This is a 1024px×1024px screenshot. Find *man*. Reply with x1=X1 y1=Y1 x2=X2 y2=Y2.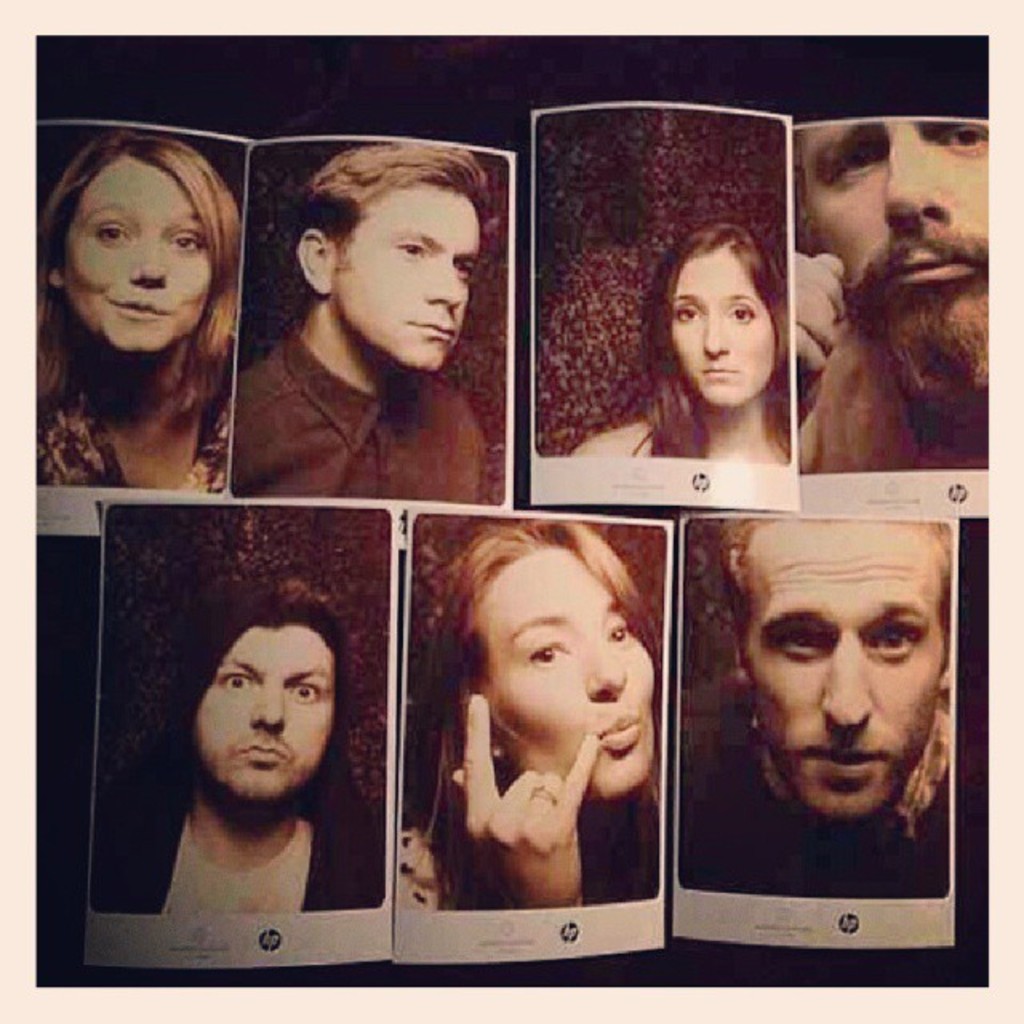
x1=235 y1=141 x2=486 y2=502.
